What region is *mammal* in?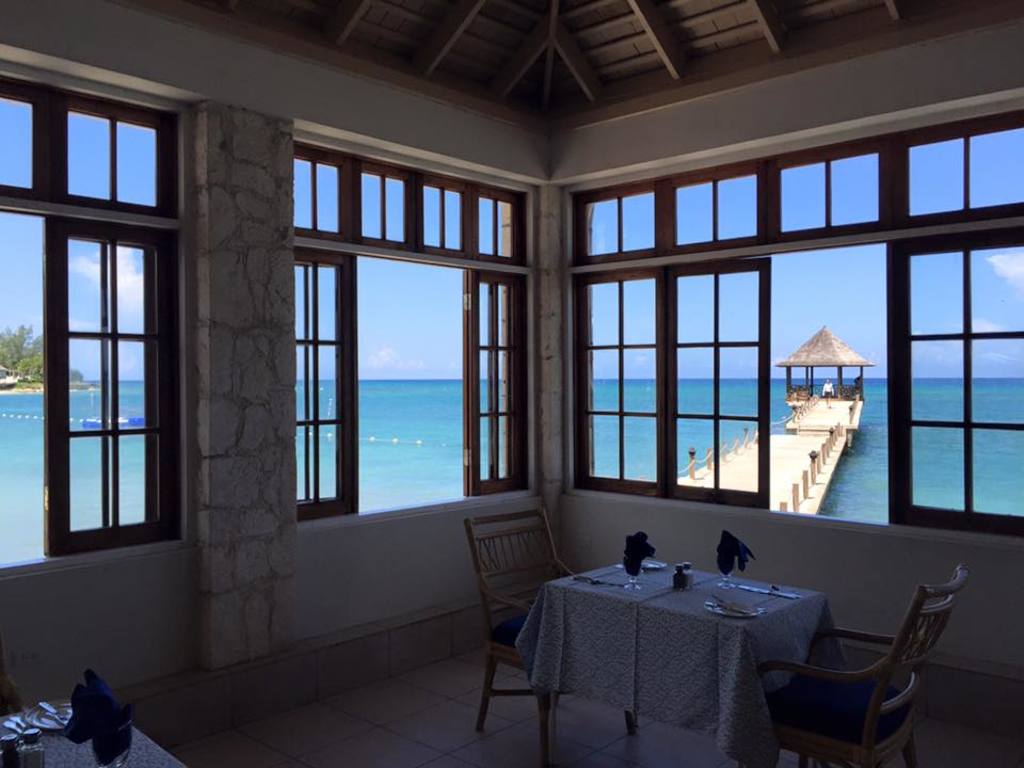
box(822, 377, 834, 405).
